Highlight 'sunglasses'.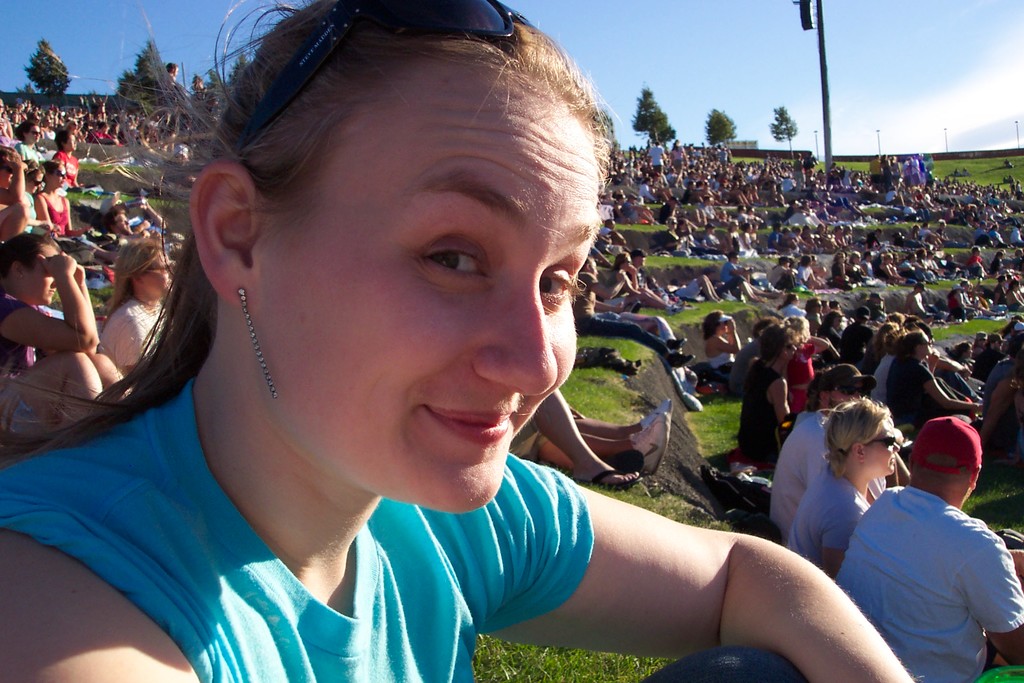
Highlighted region: (left=243, top=0, right=535, bottom=151).
